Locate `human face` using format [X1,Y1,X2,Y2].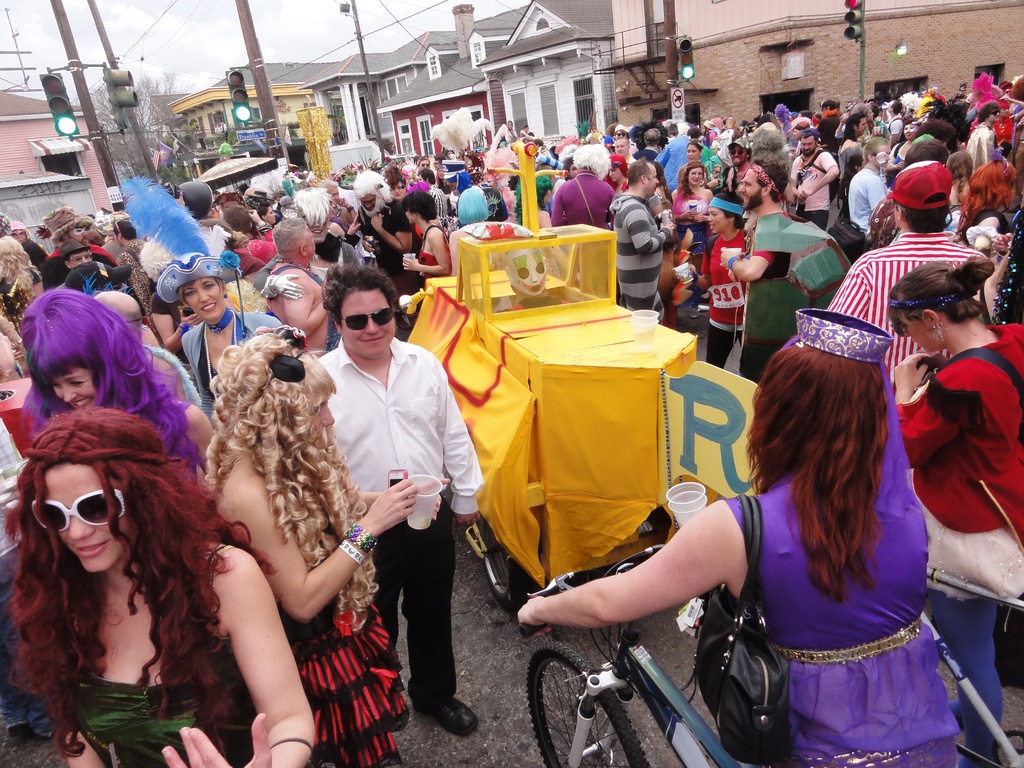
[419,173,426,188].
